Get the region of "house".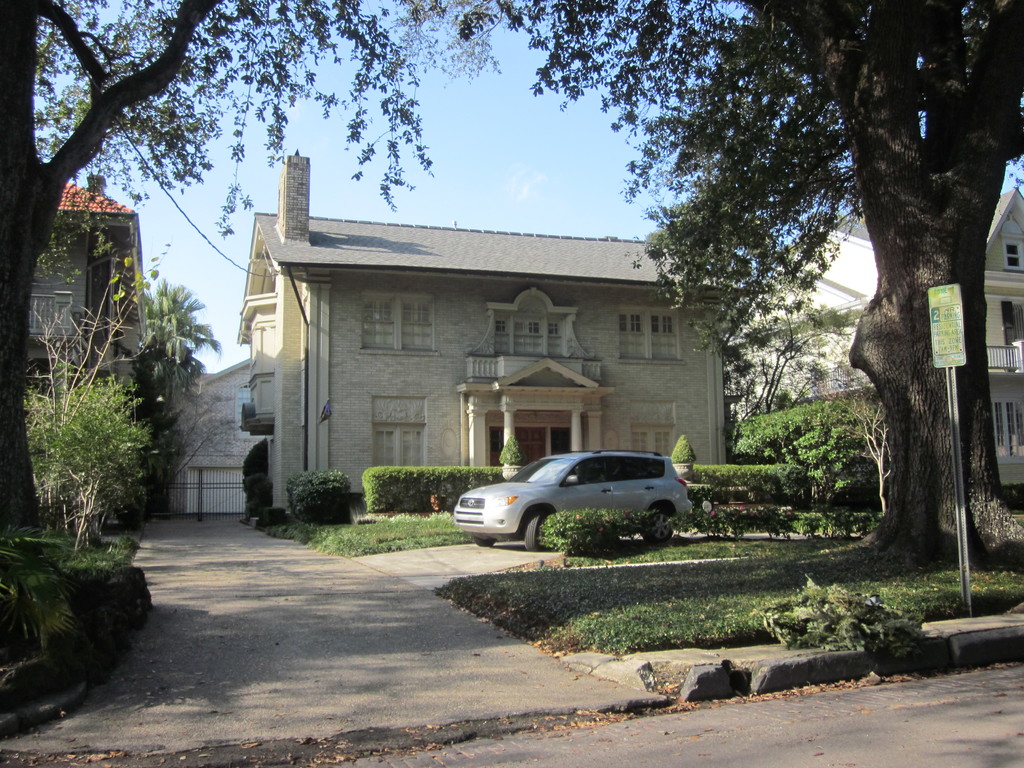
{"left": 230, "top": 204, "right": 742, "bottom": 505}.
